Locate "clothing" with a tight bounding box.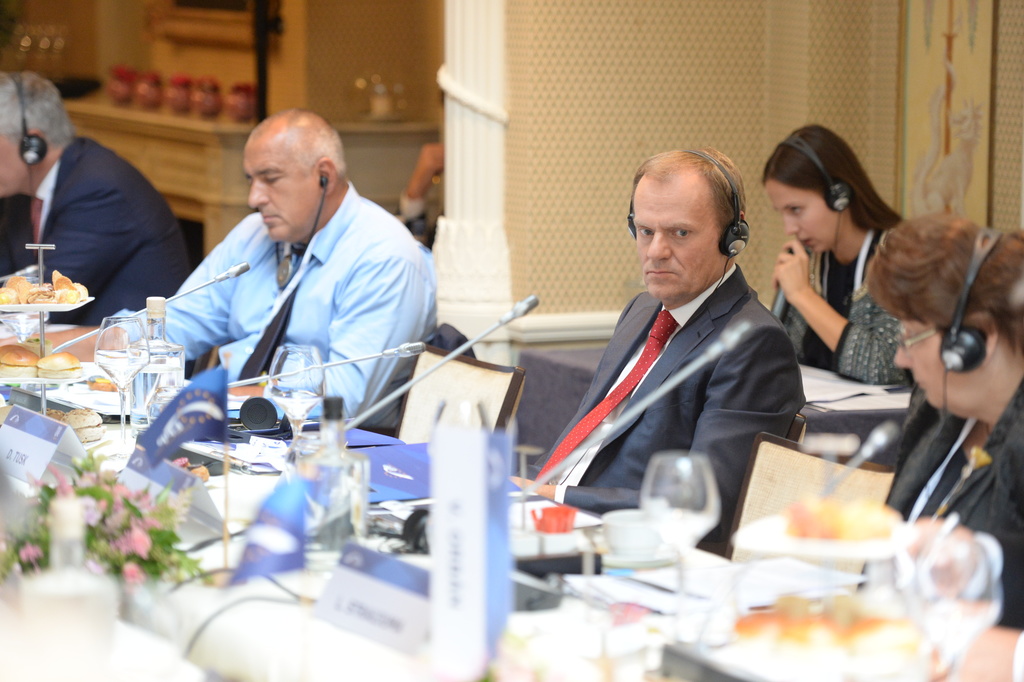
bbox=(541, 210, 827, 535).
